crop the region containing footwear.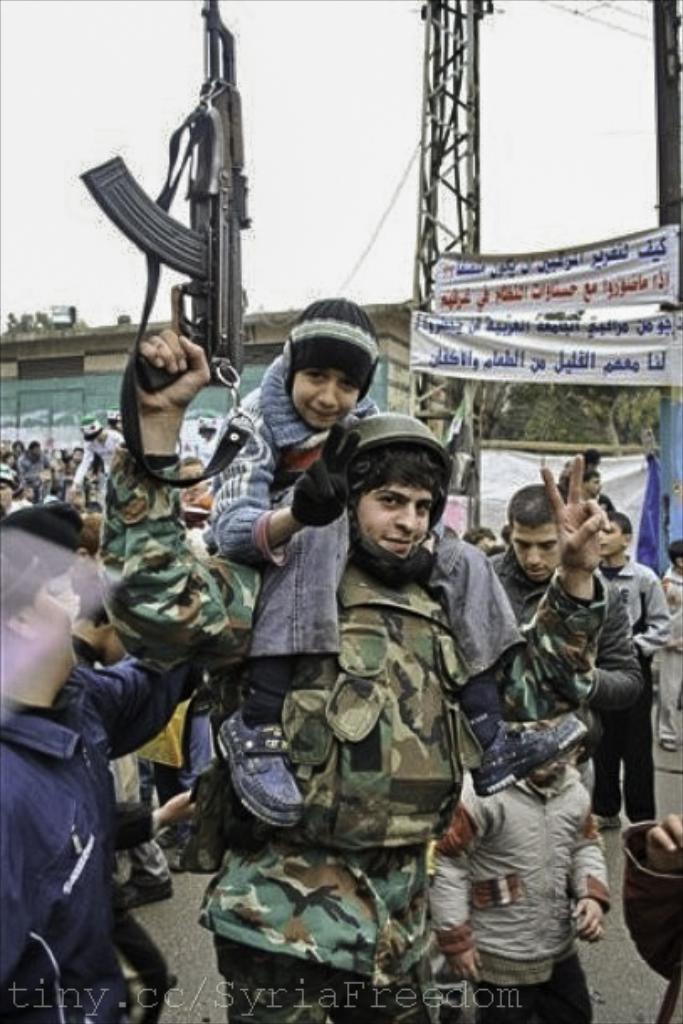
Crop region: {"x1": 587, "y1": 804, "x2": 624, "y2": 841}.
